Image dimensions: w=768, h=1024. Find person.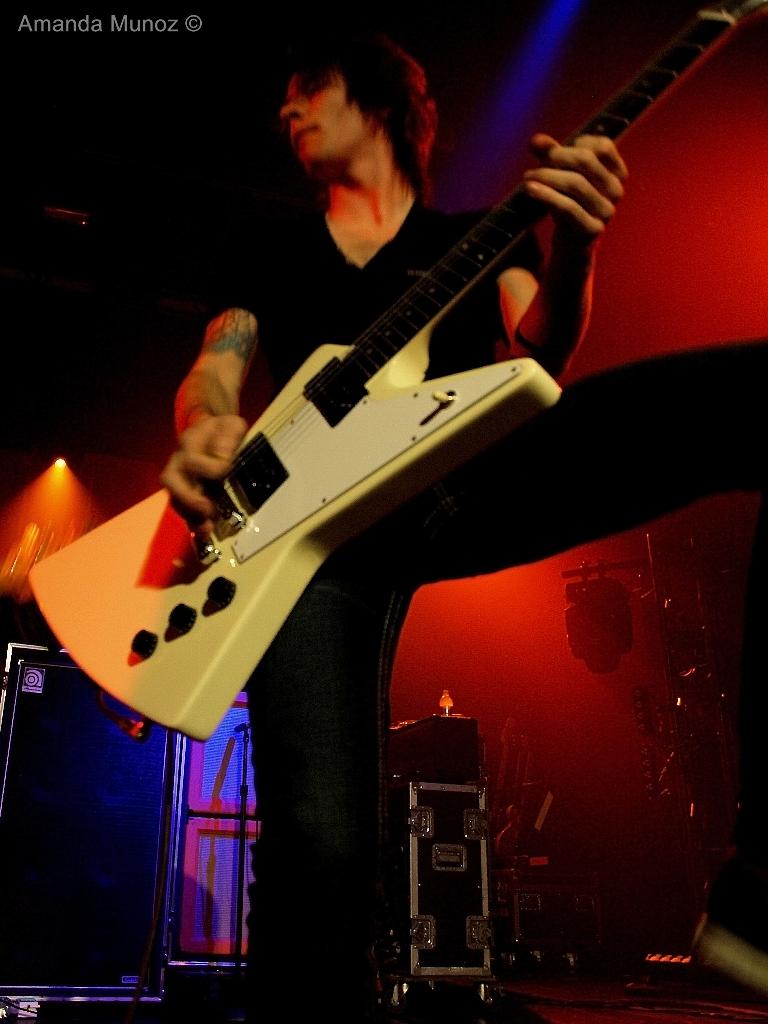
(left=163, top=31, right=767, bottom=1023).
